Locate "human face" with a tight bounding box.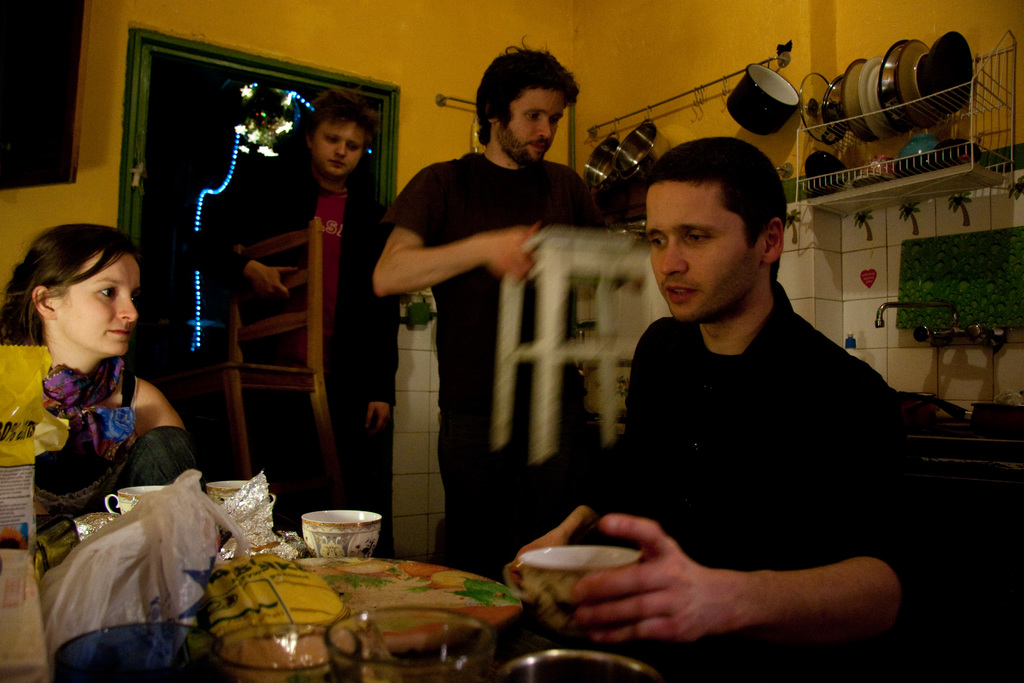
61/247/144/356.
